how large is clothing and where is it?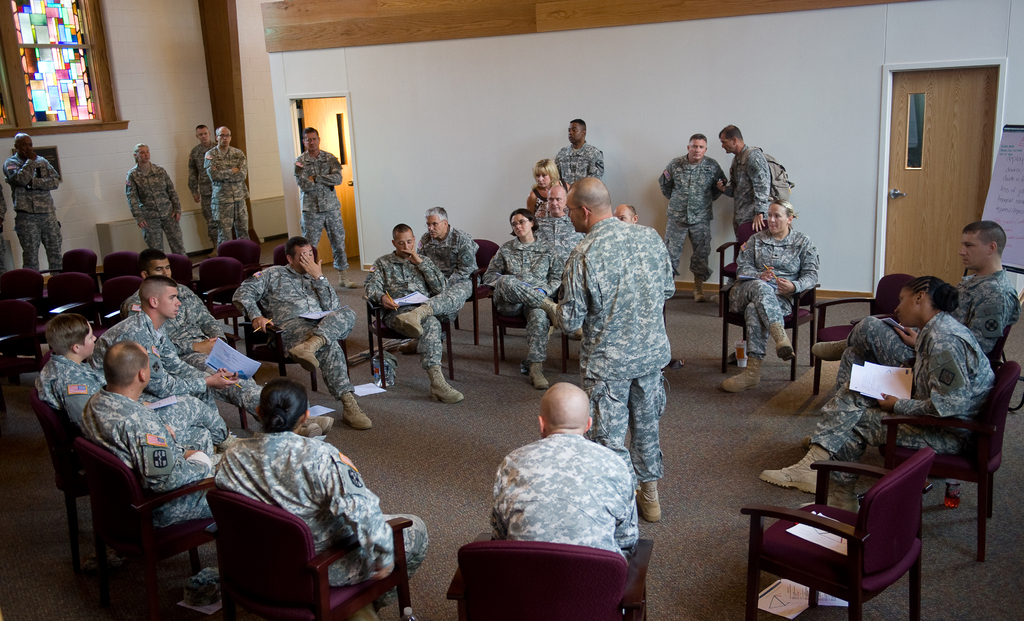
Bounding box: [left=412, top=224, right=477, bottom=327].
